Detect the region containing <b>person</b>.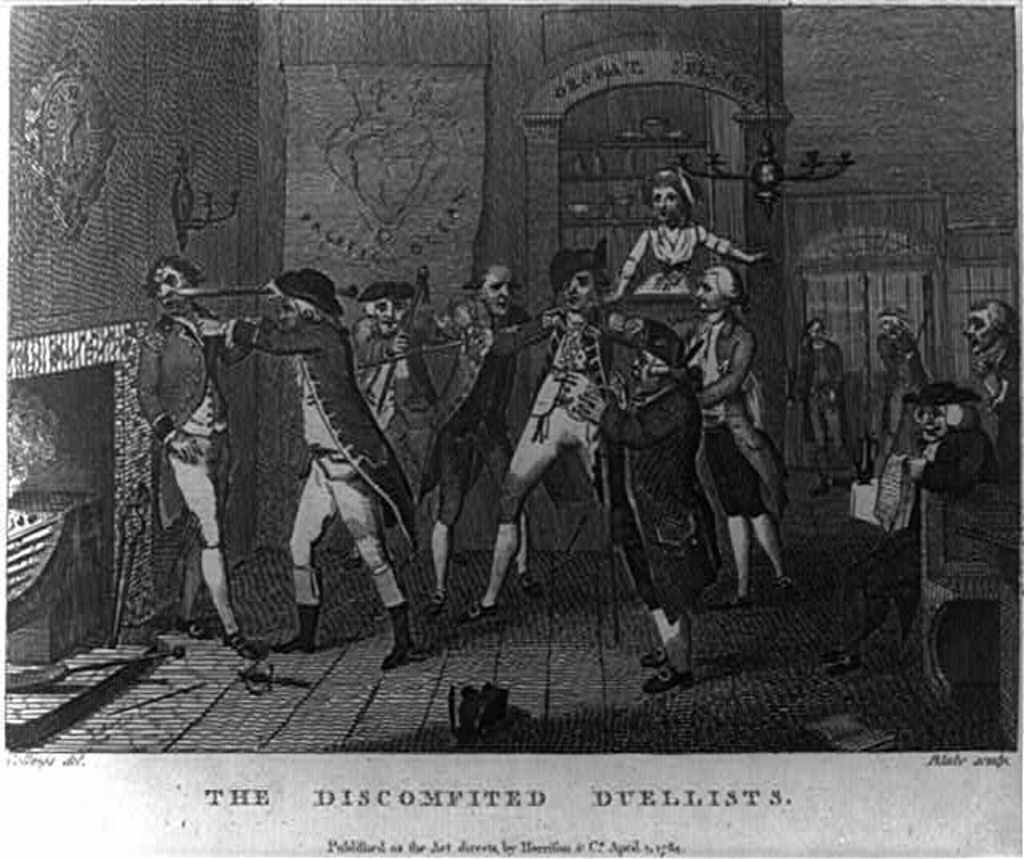
{"left": 830, "top": 381, "right": 995, "bottom": 681}.
